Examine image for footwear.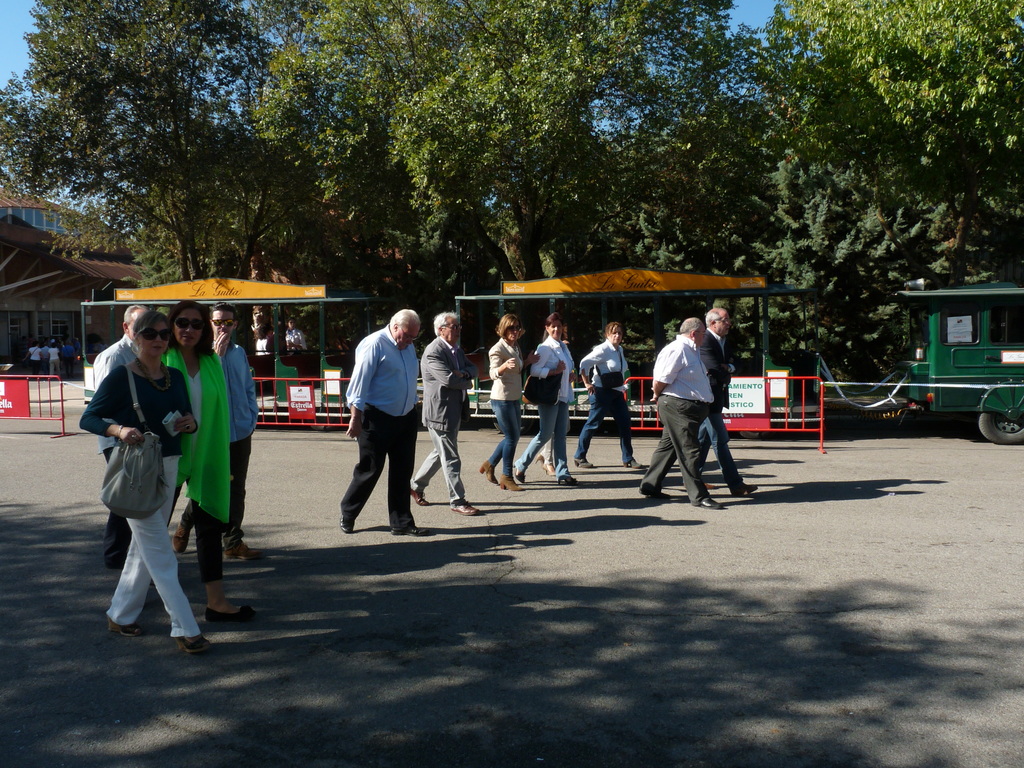
Examination result: 174,518,194,550.
